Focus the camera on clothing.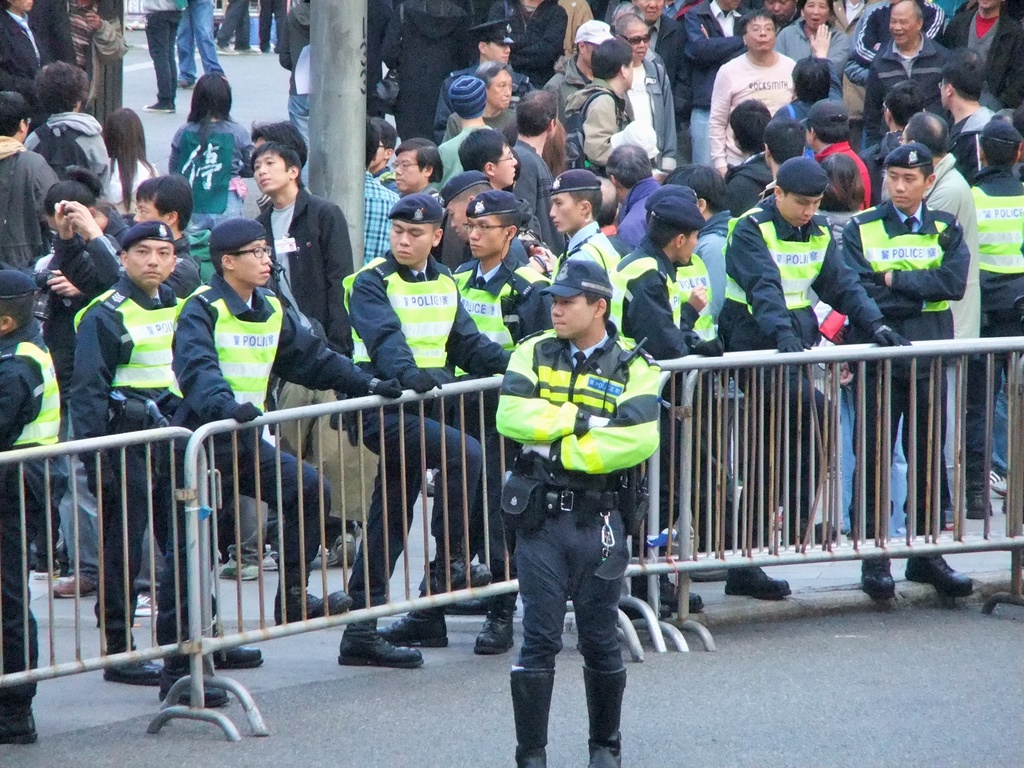
Focus region: (564,220,618,284).
